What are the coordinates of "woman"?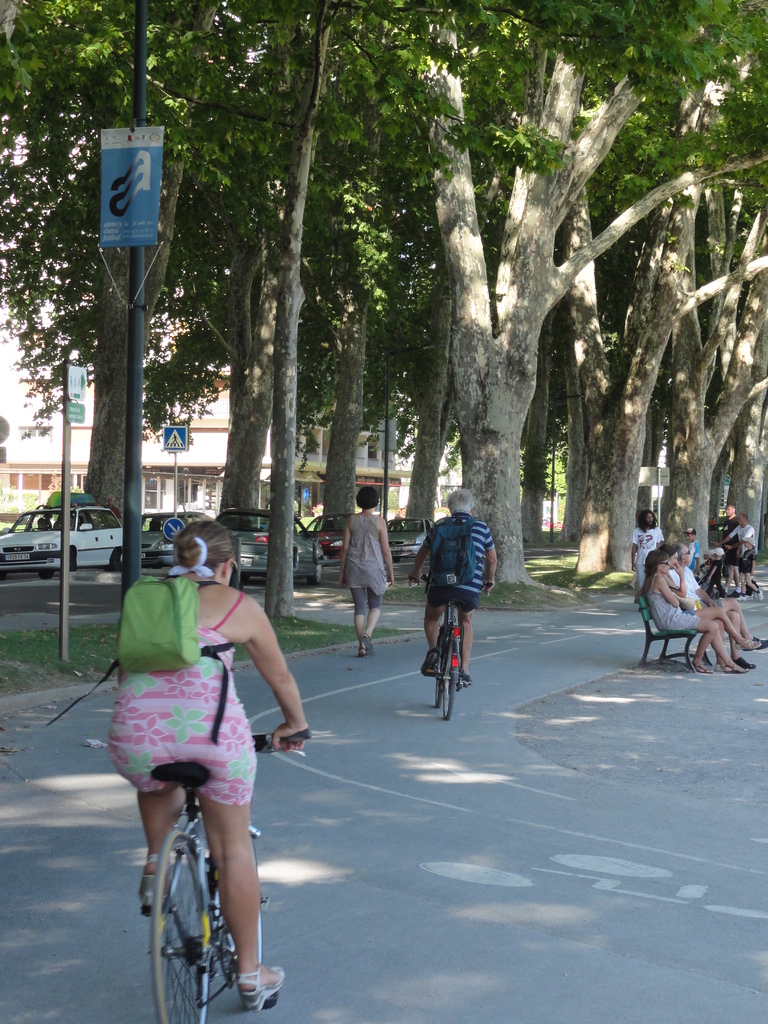
box=[337, 488, 396, 663].
